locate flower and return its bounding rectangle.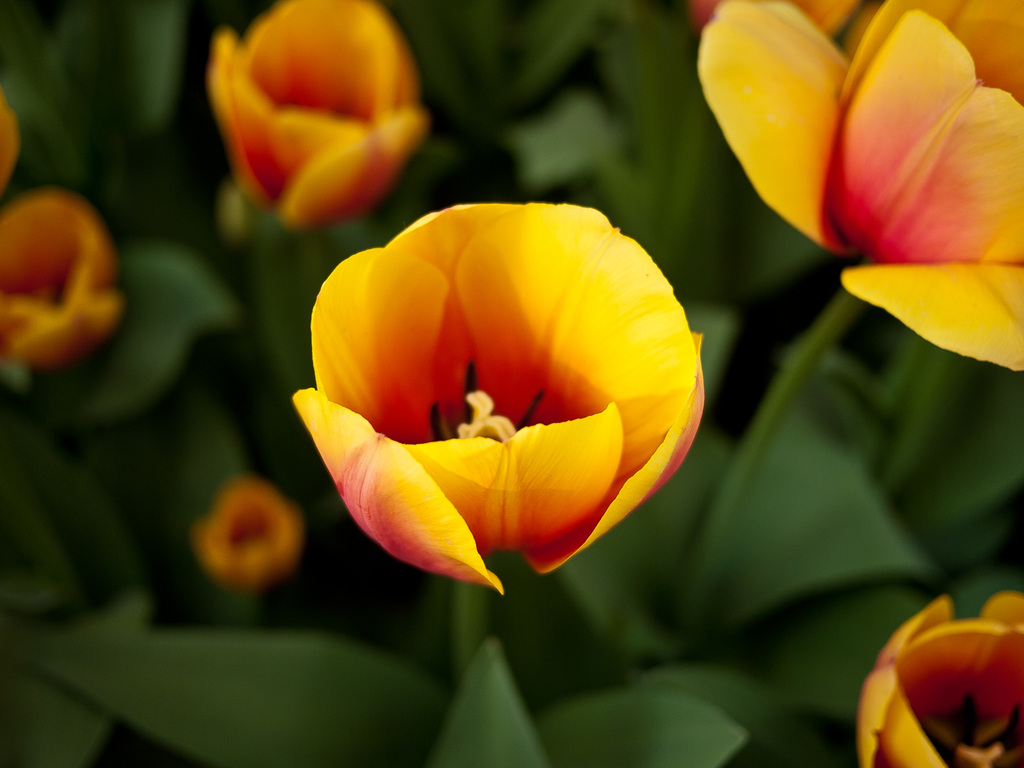
280 178 708 602.
